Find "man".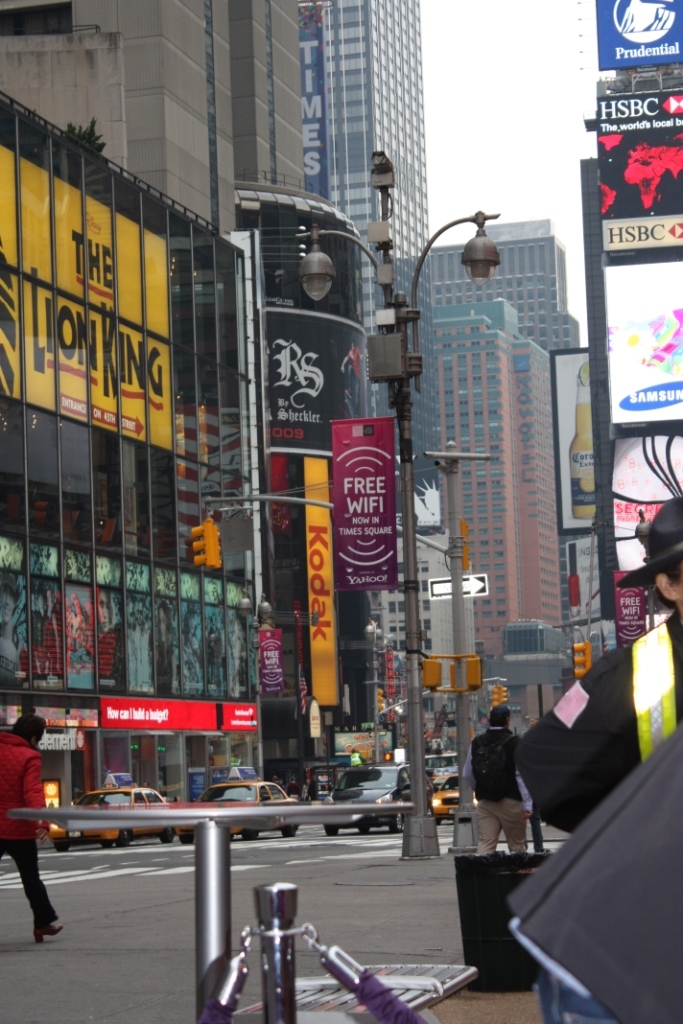
region(462, 703, 538, 854).
